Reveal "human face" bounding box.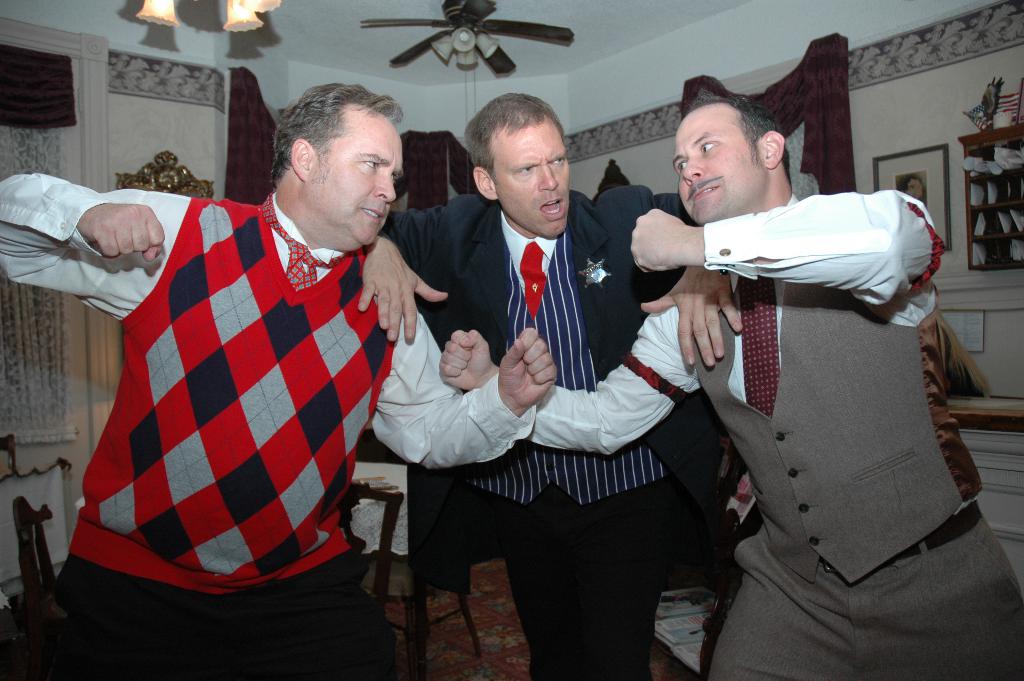
Revealed: (x1=489, y1=119, x2=570, y2=240).
